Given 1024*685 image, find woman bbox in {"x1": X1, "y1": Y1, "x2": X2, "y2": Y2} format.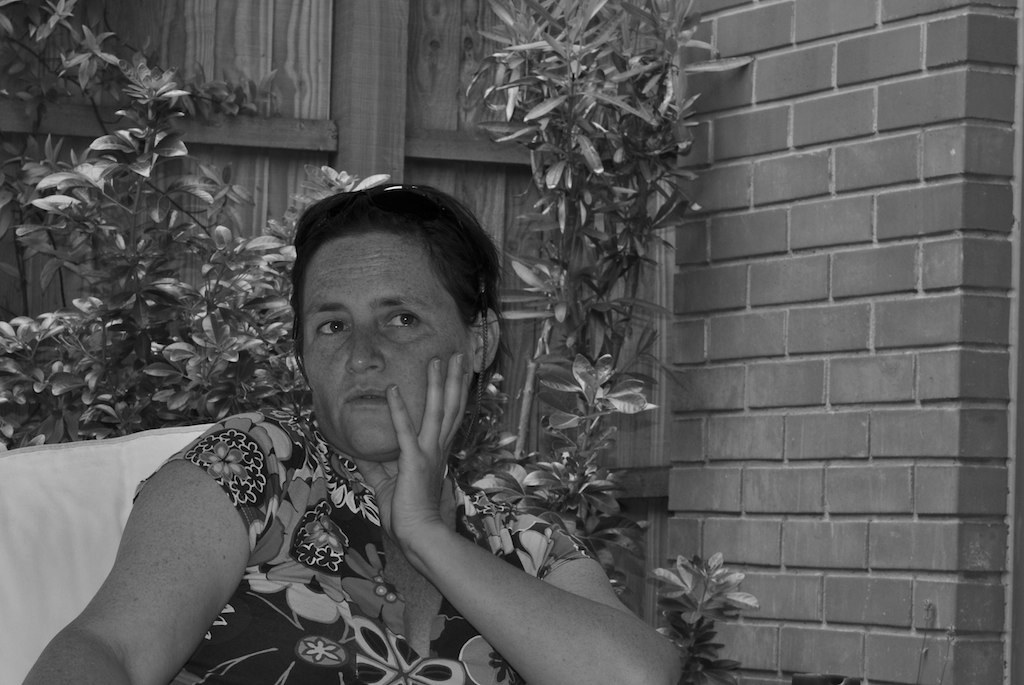
{"x1": 89, "y1": 154, "x2": 663, "y2": 684}.
